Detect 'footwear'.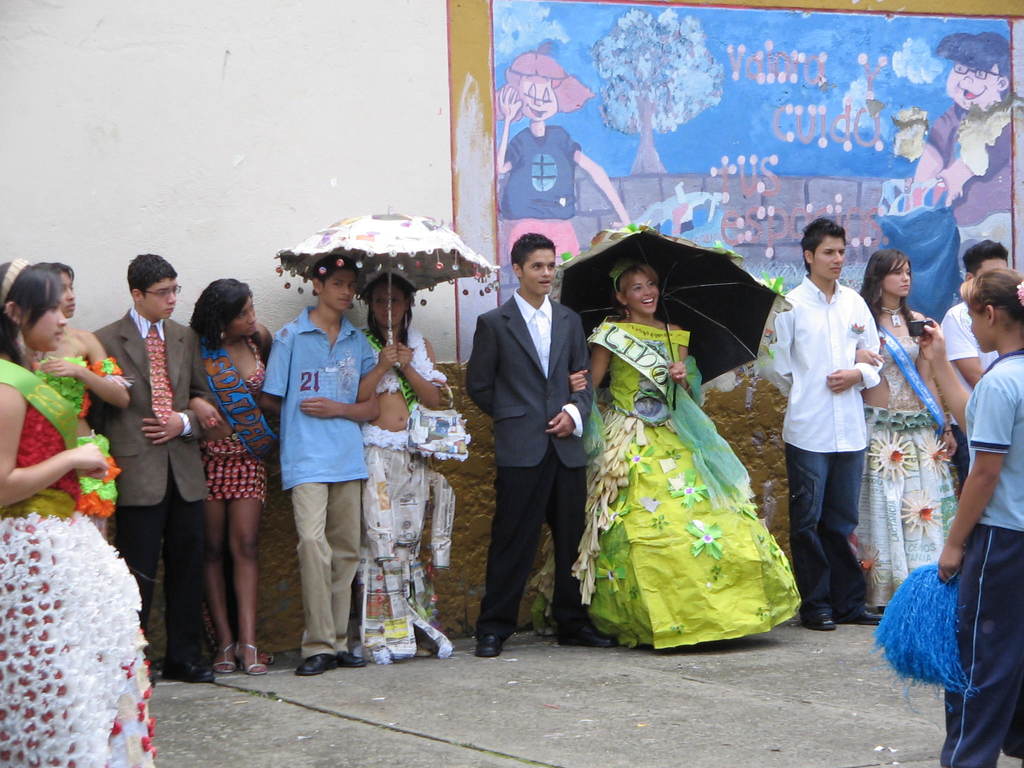
Detected at (left=849, top=611, right=884, bottom=625).
